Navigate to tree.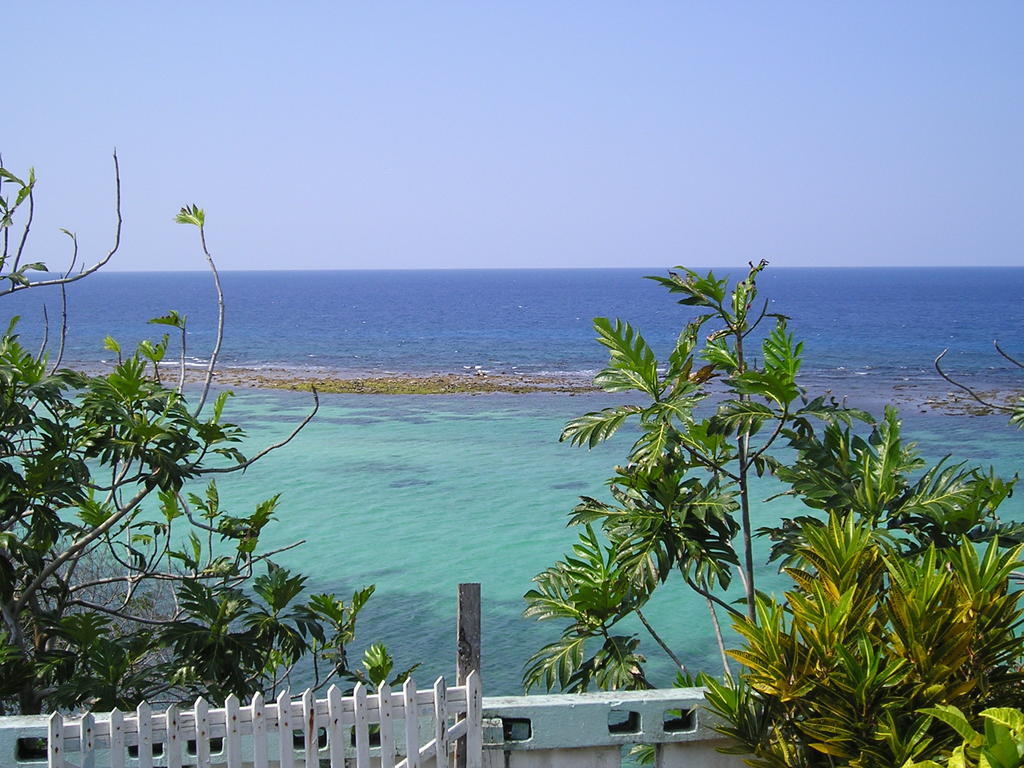
Navigation target: (779,404,1023,767).
